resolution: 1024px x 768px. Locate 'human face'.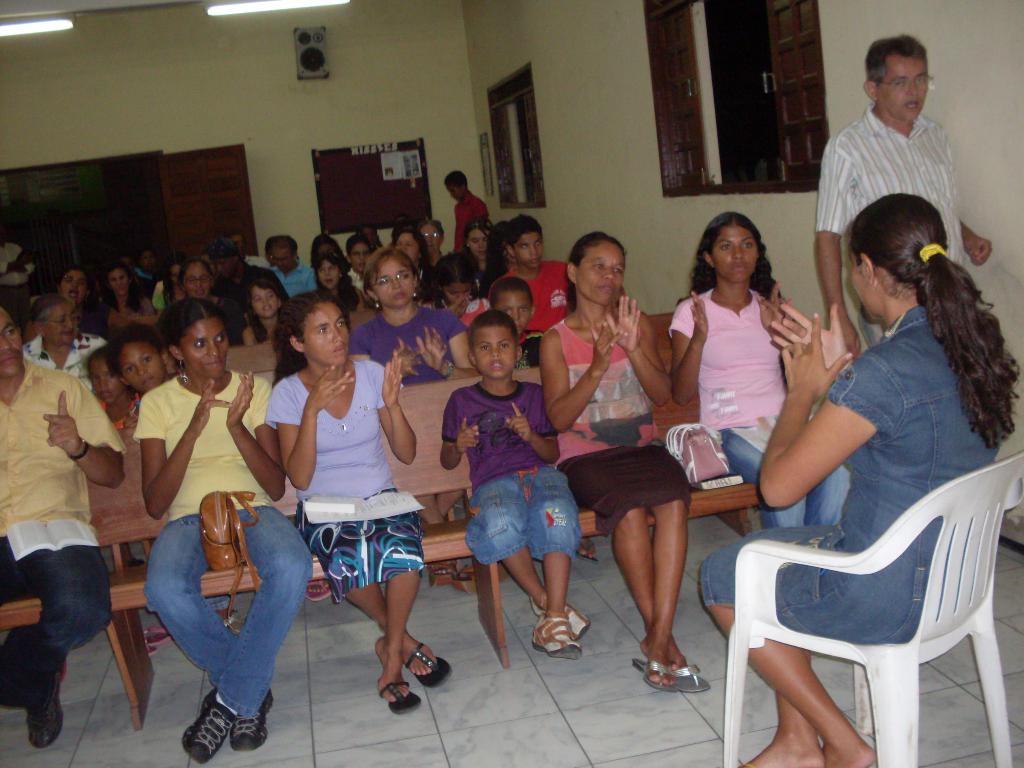
crop(181, 267, 209, 300).
